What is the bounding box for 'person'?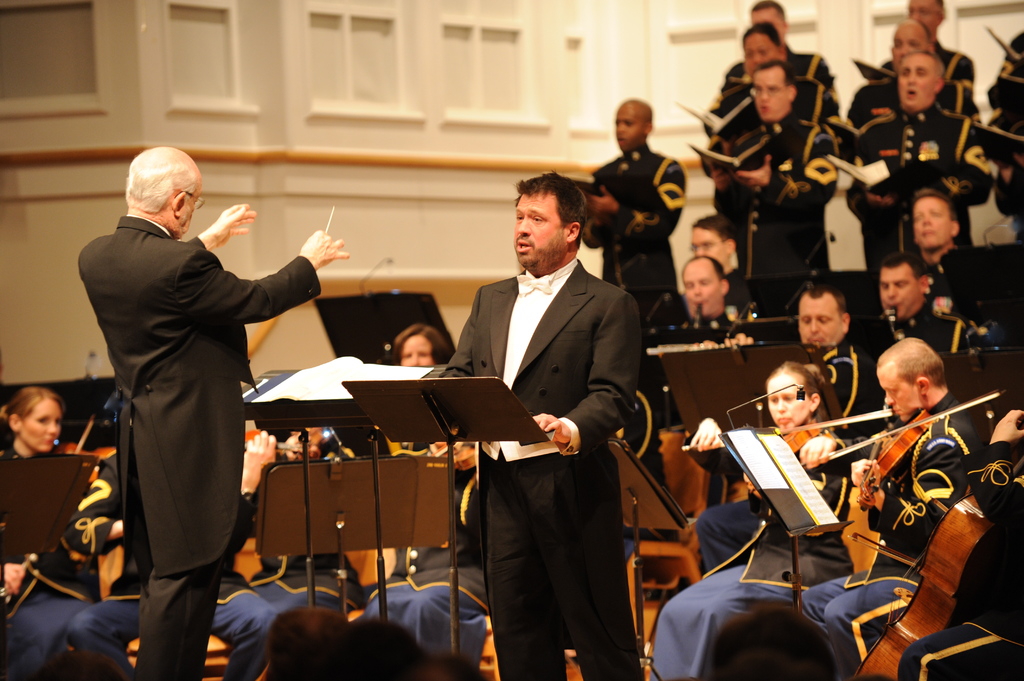
locate(599, 95, 692, 323).
